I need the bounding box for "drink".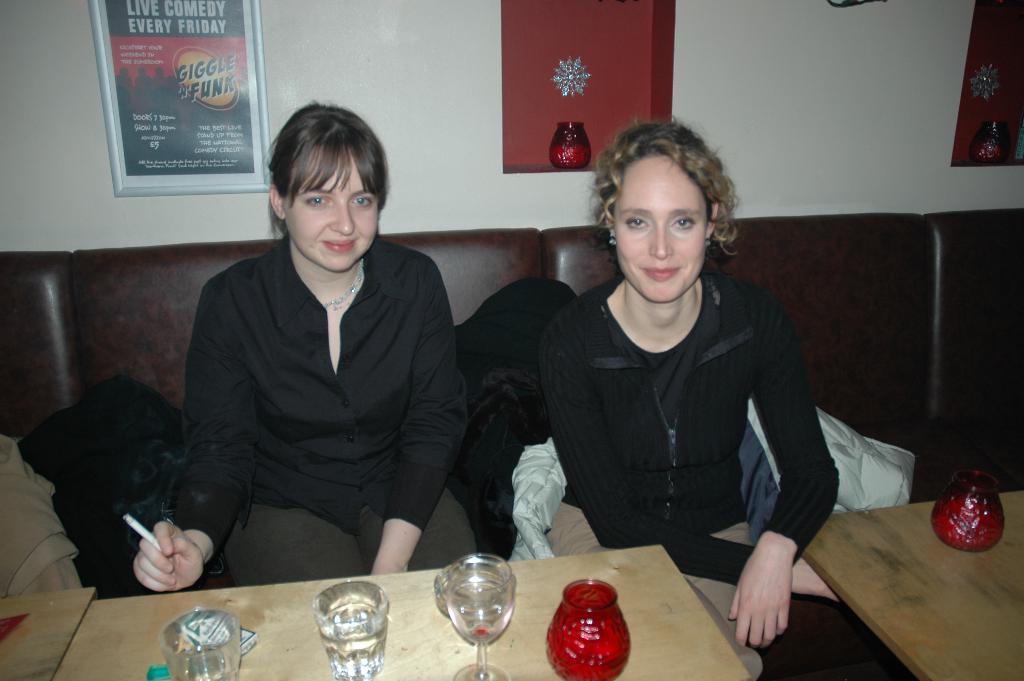
Here it is: [left=311, top=578, right=388, bottom=680].
